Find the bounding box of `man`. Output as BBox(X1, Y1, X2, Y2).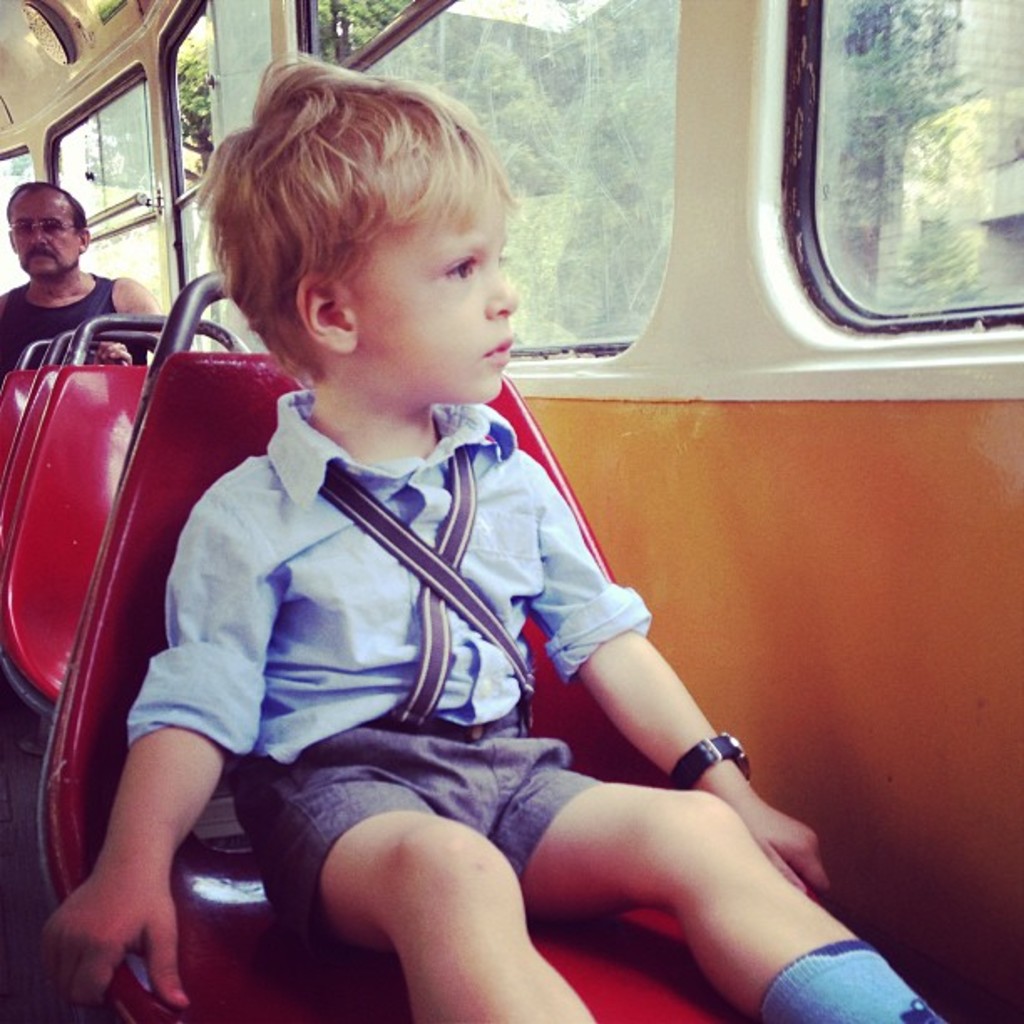
BBox(0, 186, 110, 358).
